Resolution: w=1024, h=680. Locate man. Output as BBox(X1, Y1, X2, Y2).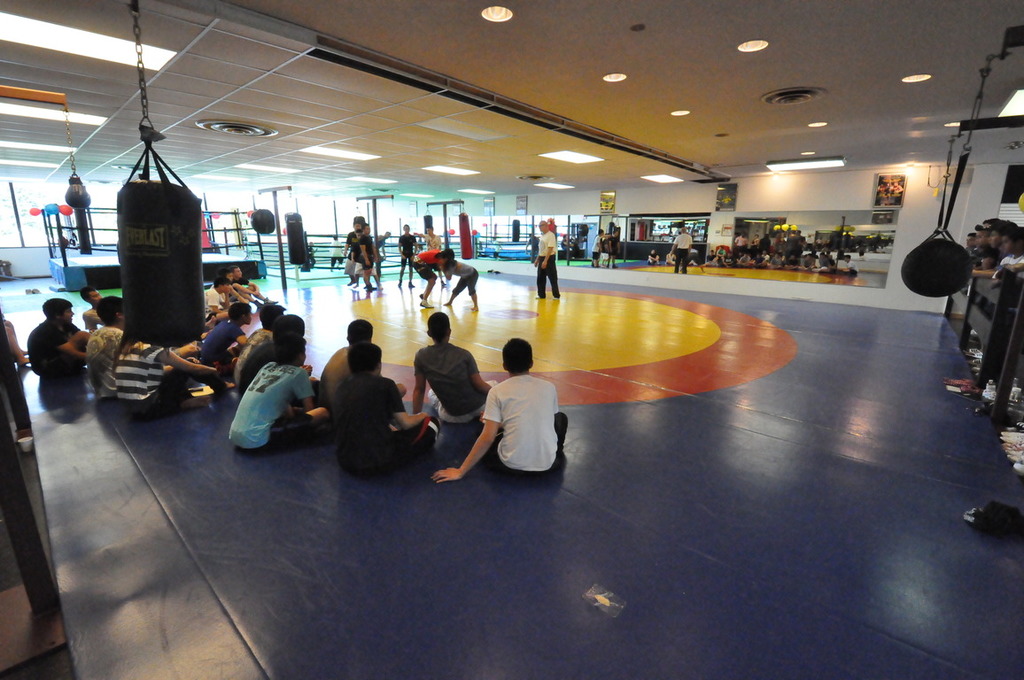
BBox(350, 228, 384, 290).
